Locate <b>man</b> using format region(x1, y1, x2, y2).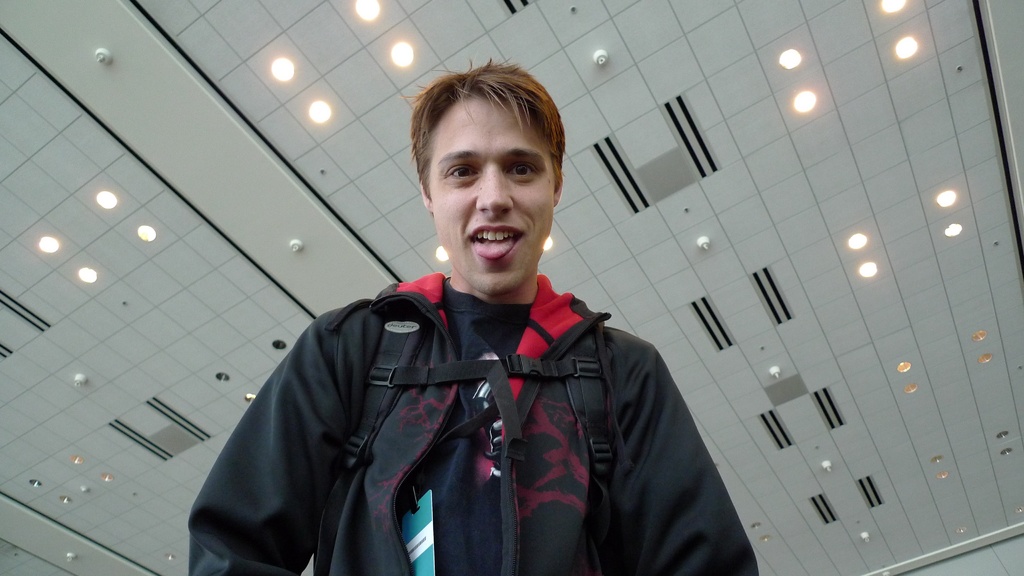
region(188, 57, 758, 575).
